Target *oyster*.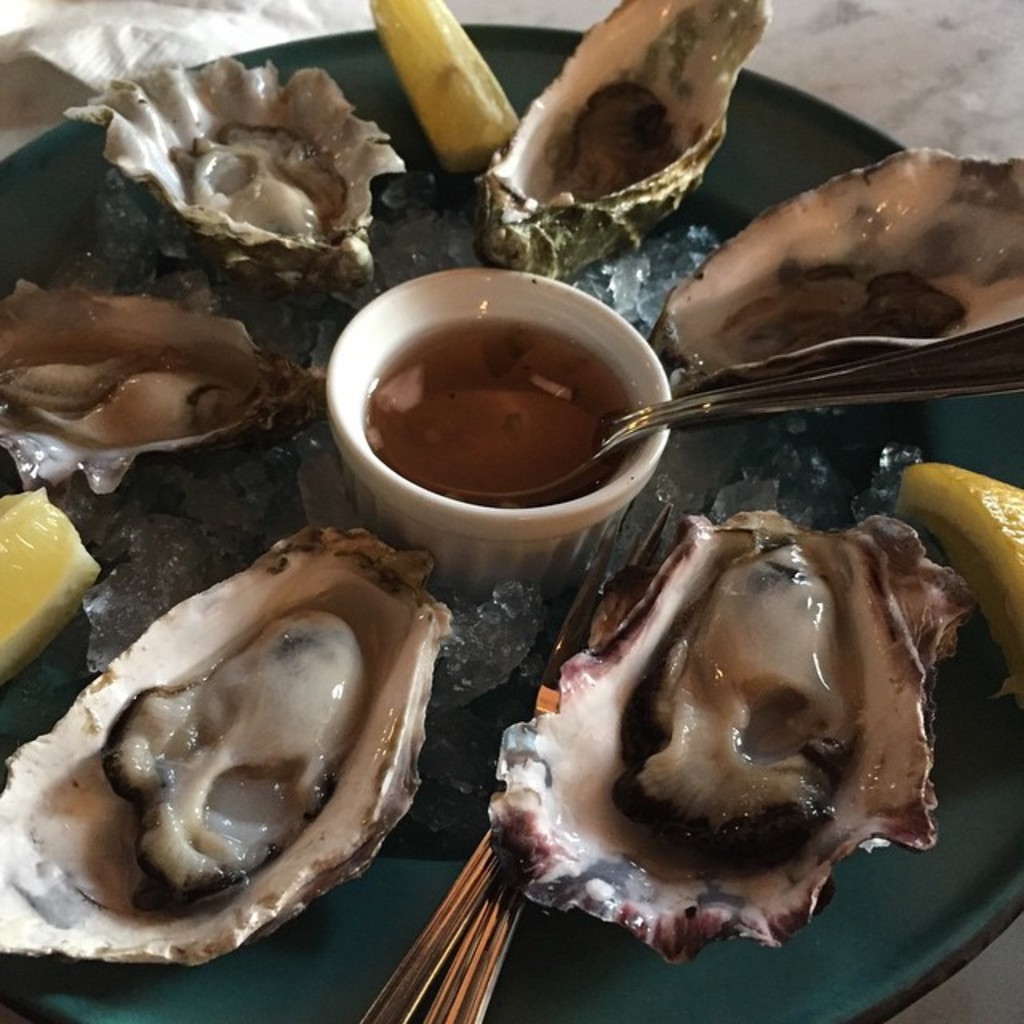
Target region: crop(640, 136, 1022, 418).
